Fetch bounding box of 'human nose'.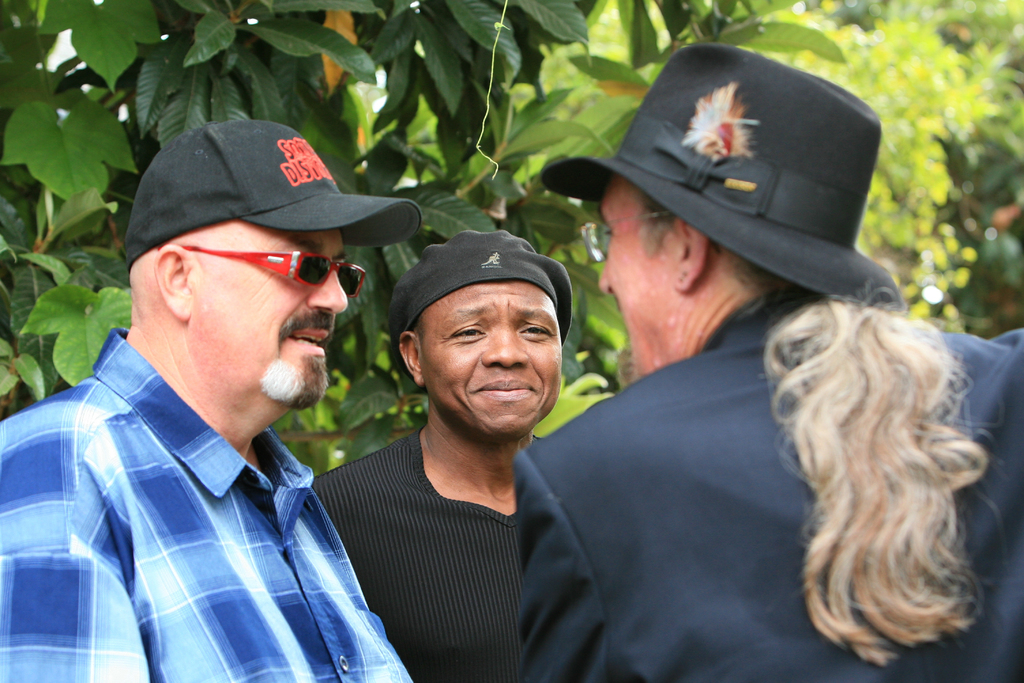
Bbox: rect(304, 272, 348, 312).
